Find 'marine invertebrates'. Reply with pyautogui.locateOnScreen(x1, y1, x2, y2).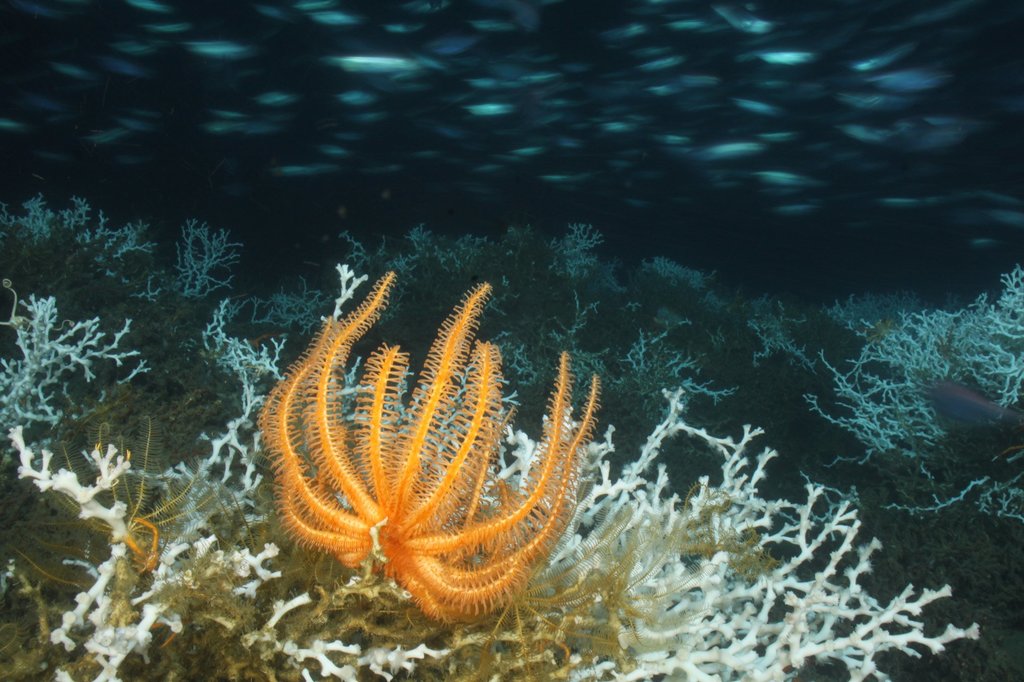
pyautogui.locateOnScreen(0, 193, 63, 251).
